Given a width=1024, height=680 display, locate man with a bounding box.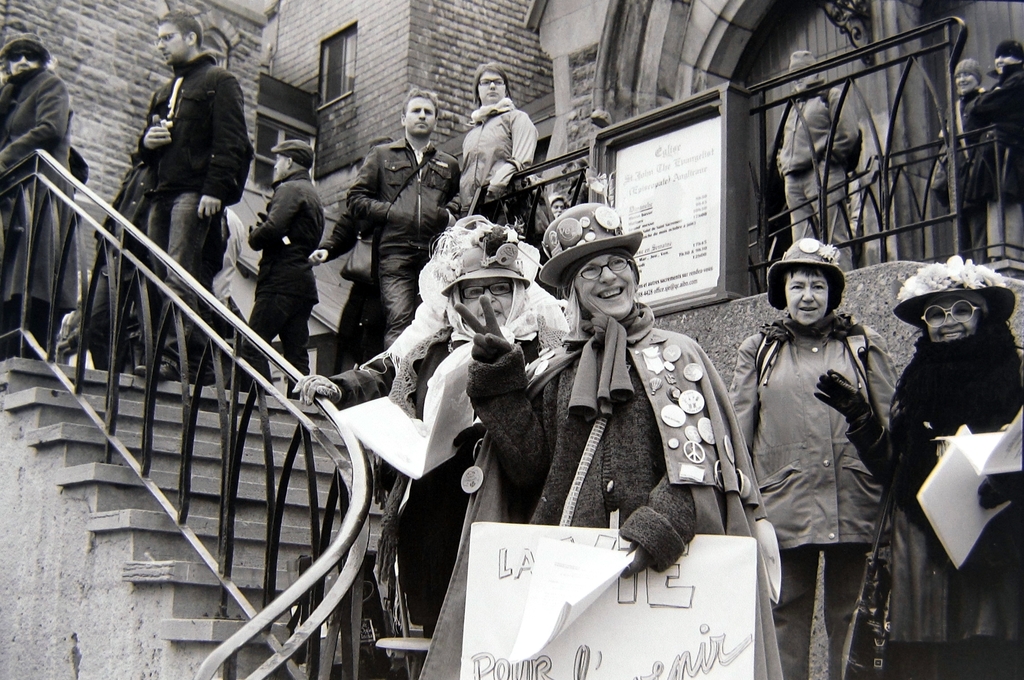
Located: [338,90,456,349].
